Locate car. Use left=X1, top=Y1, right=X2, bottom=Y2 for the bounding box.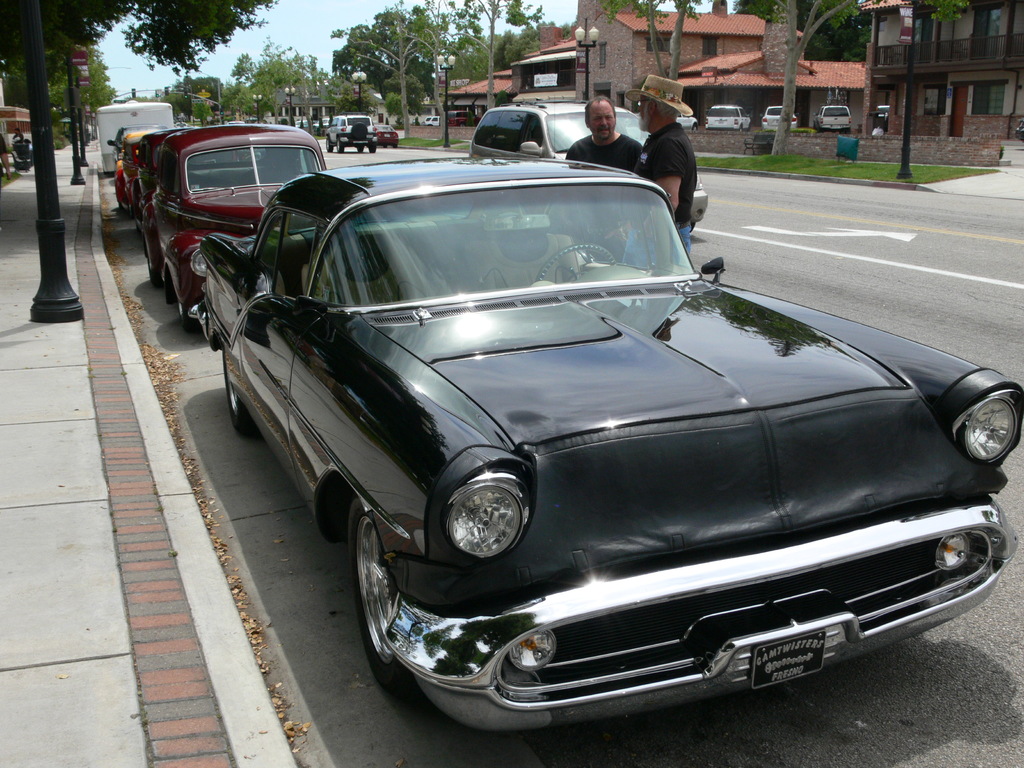
left=324, top=114, right=374, bottom=151.
